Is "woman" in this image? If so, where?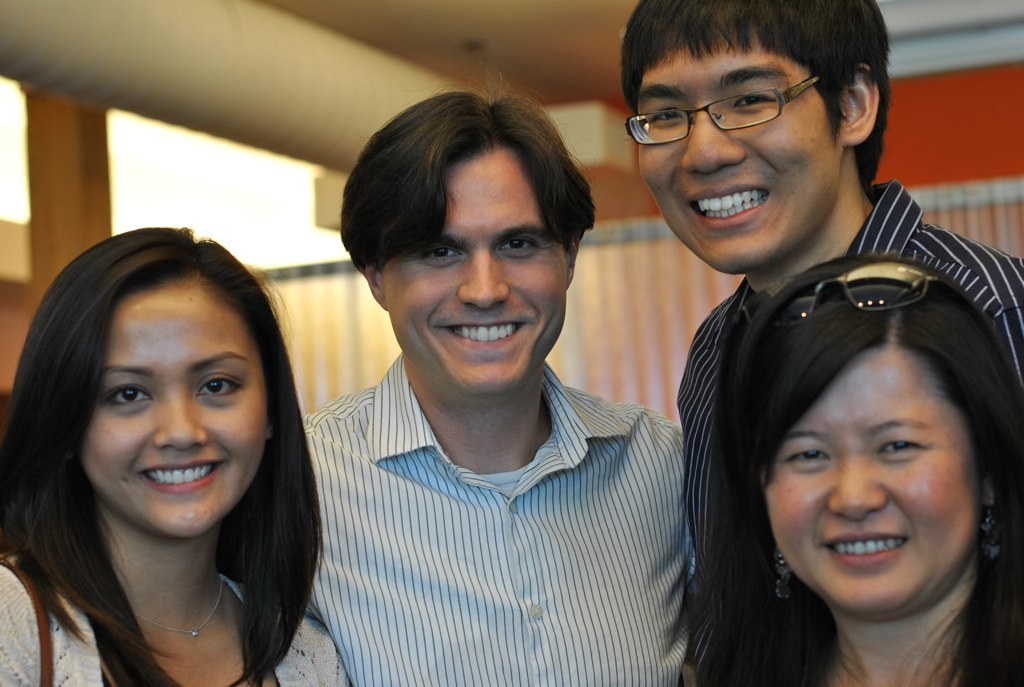
Yes, at 0,242,349,677.
